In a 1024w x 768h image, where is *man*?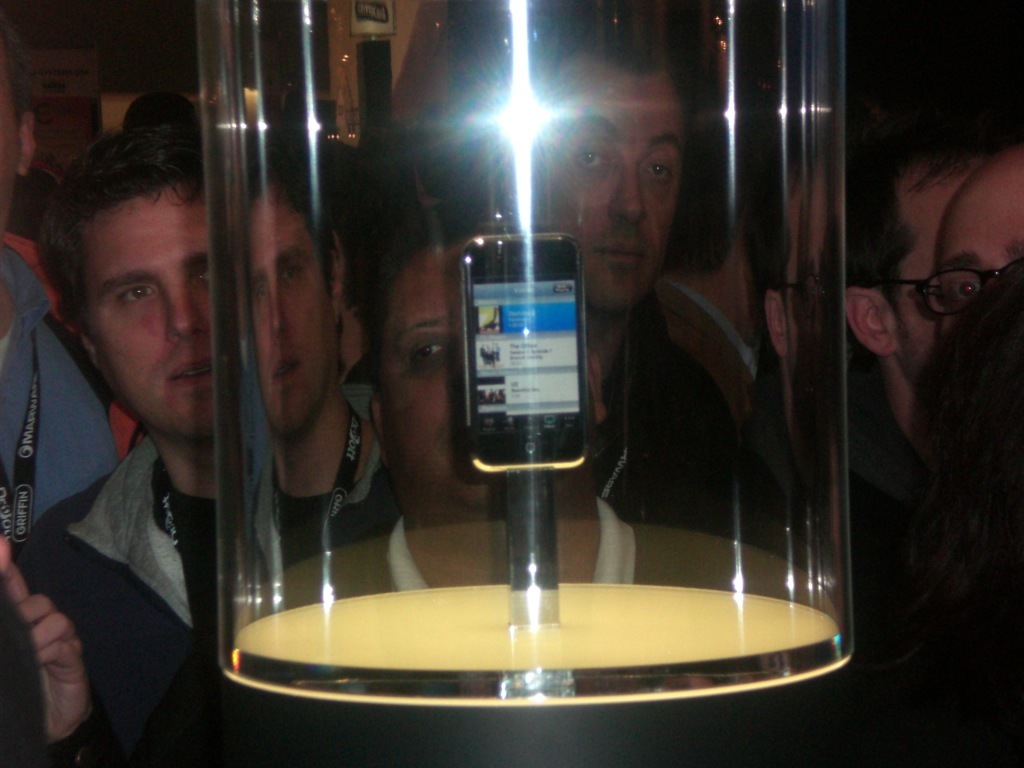
{"left": 274, "top": 199, "right": 842, "bottom": 632}.
